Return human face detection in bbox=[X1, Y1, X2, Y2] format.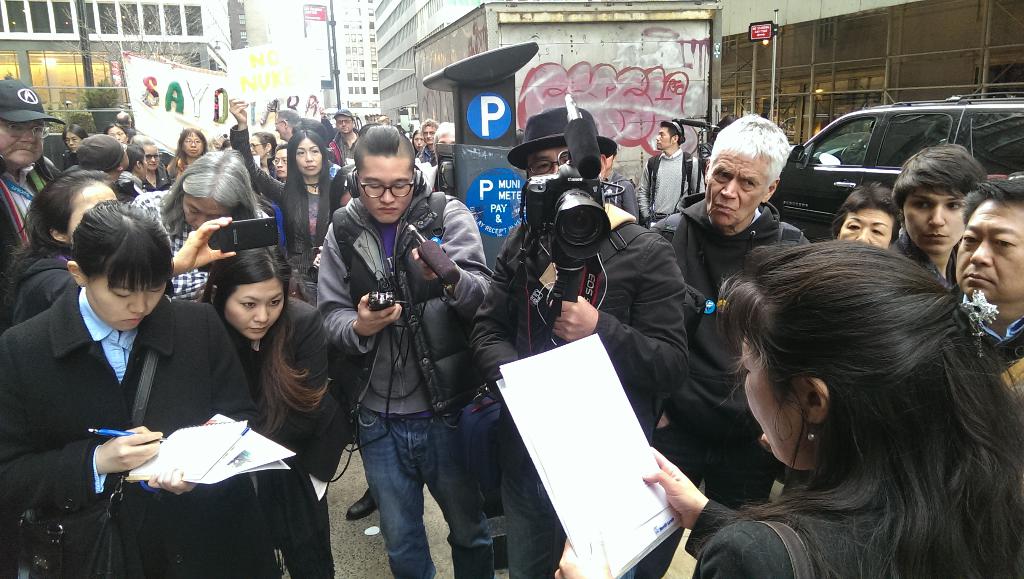
bbox=[963, 200, 1023, 294].
